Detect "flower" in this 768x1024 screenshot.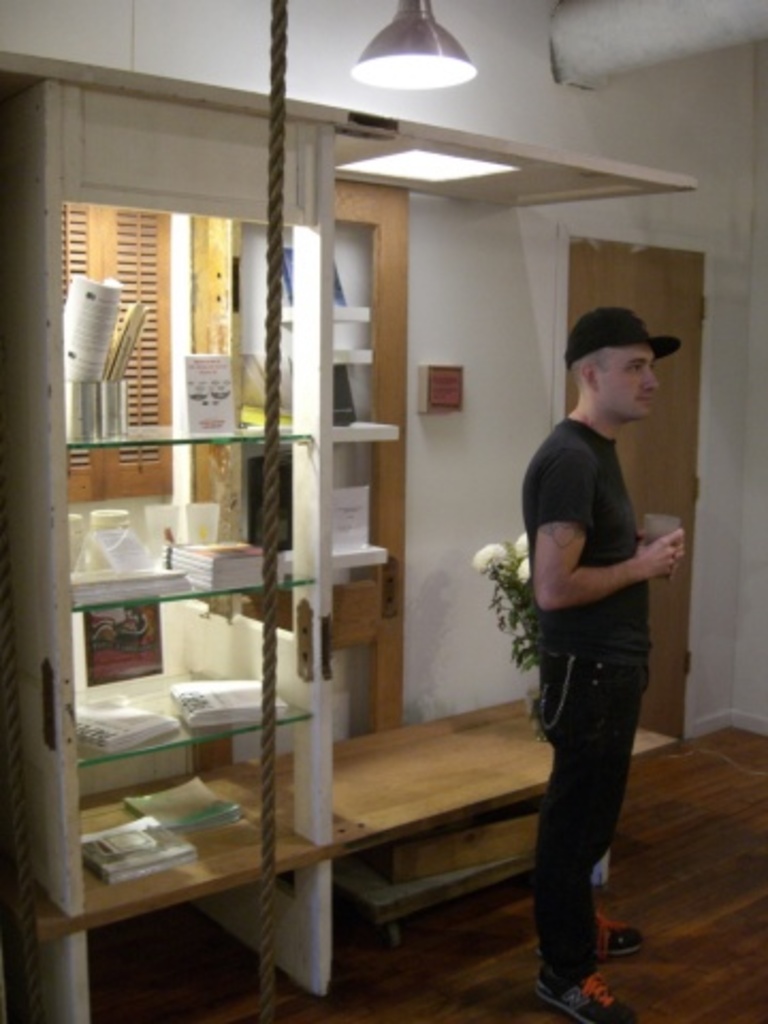
Detection: 508,559,540,589.
